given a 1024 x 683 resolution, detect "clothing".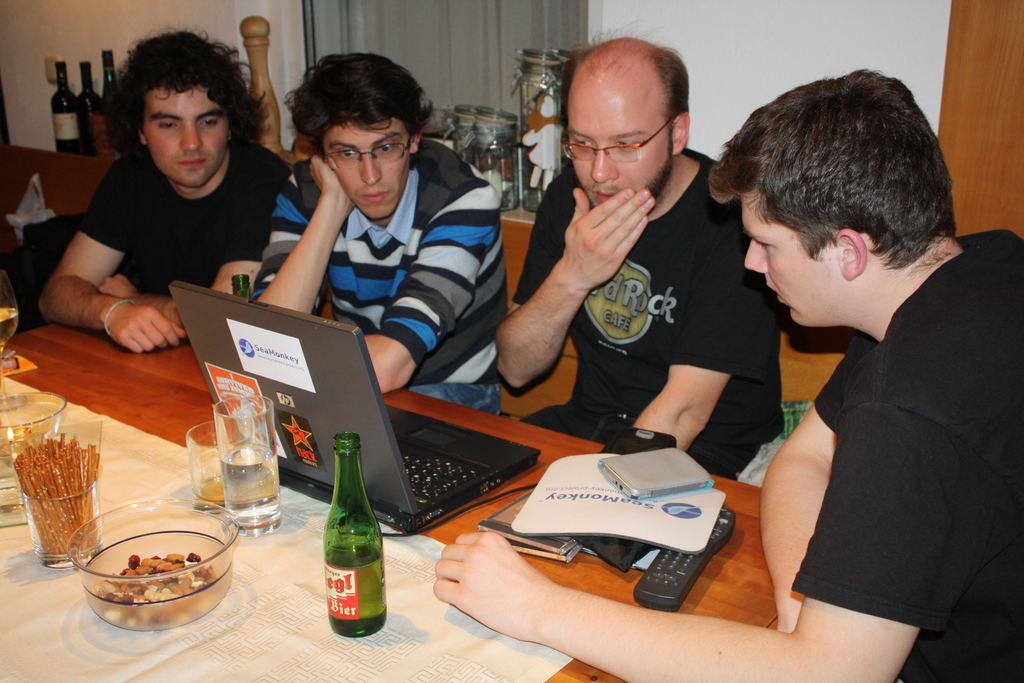
[250, 135, 493, 417].
